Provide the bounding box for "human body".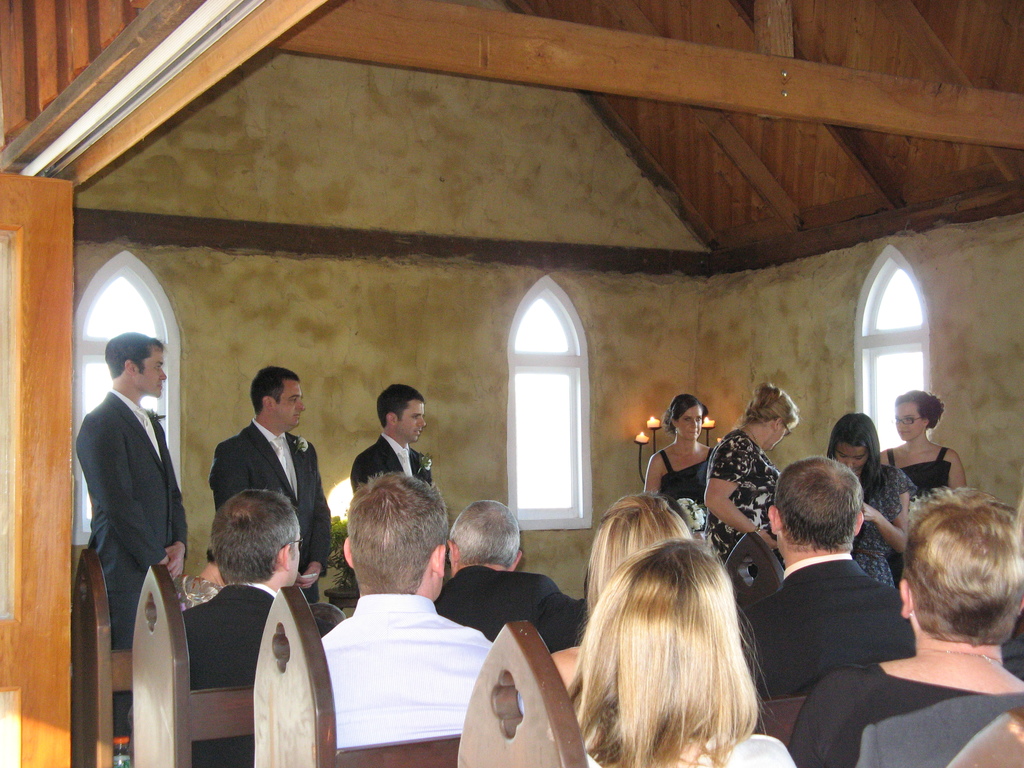
174:483:307:767.
